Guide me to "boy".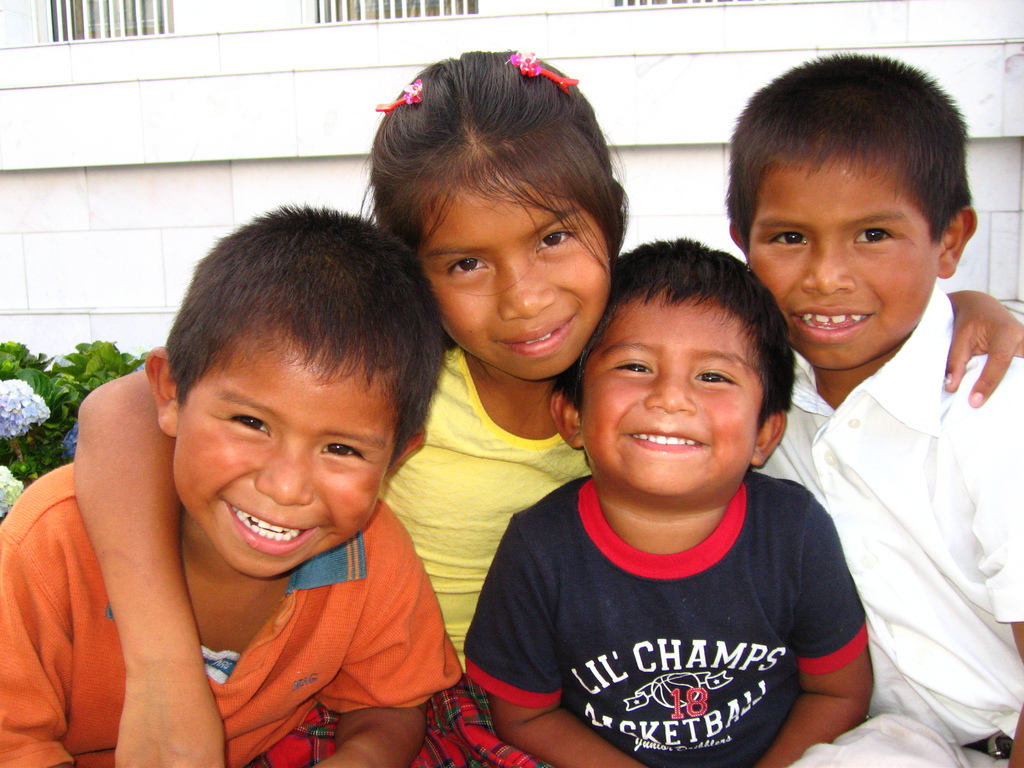
Guidance: (477,212,870,762).
